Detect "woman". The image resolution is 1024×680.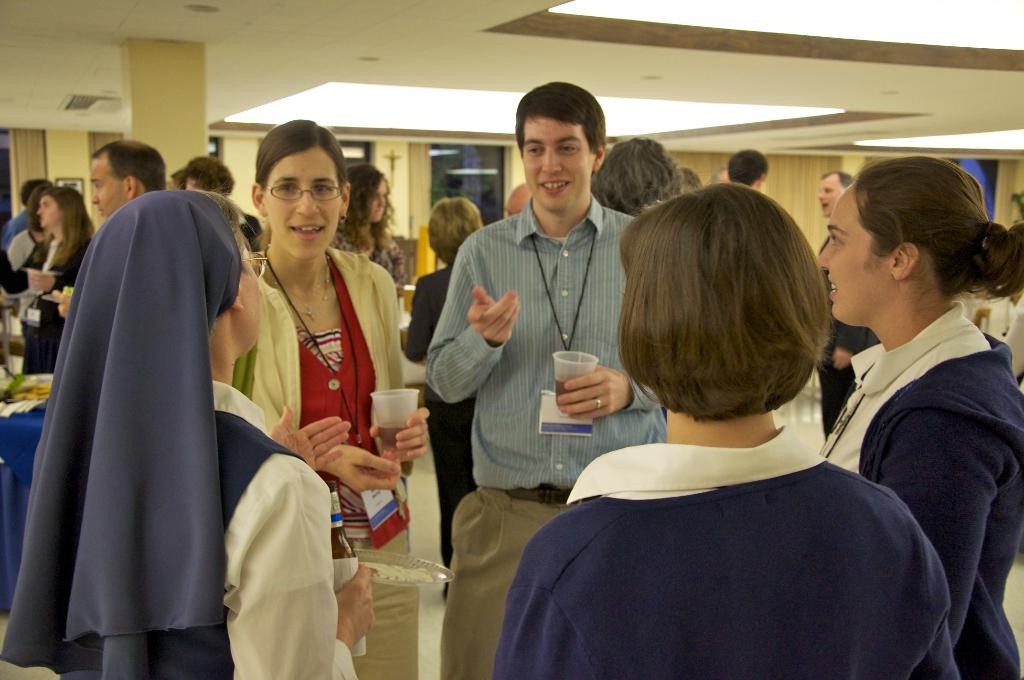
(left=813, top=158, right=1023, bottom=679).
